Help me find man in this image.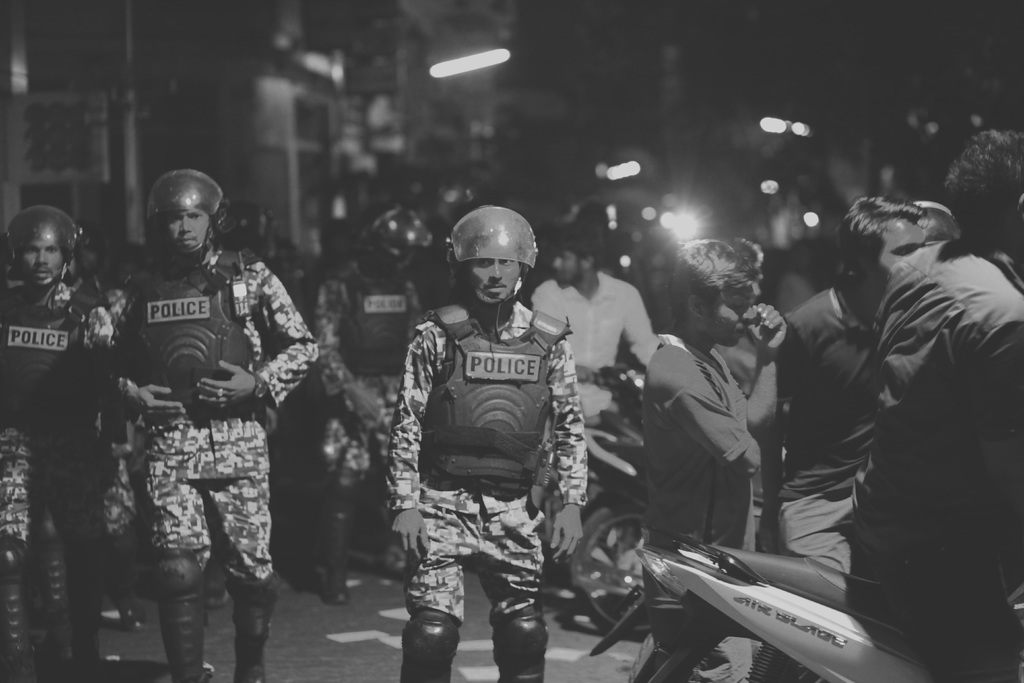
Found it: box=[850, 129, 1023, 682].
